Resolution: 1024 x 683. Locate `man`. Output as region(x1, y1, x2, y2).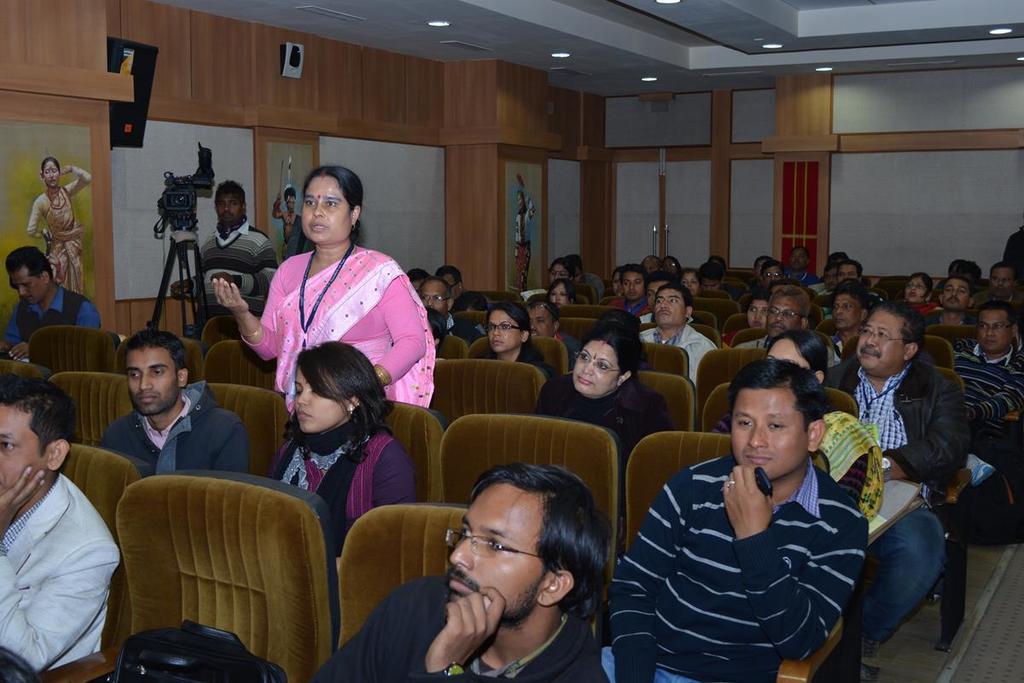
region(274, 188, 302, 260).
